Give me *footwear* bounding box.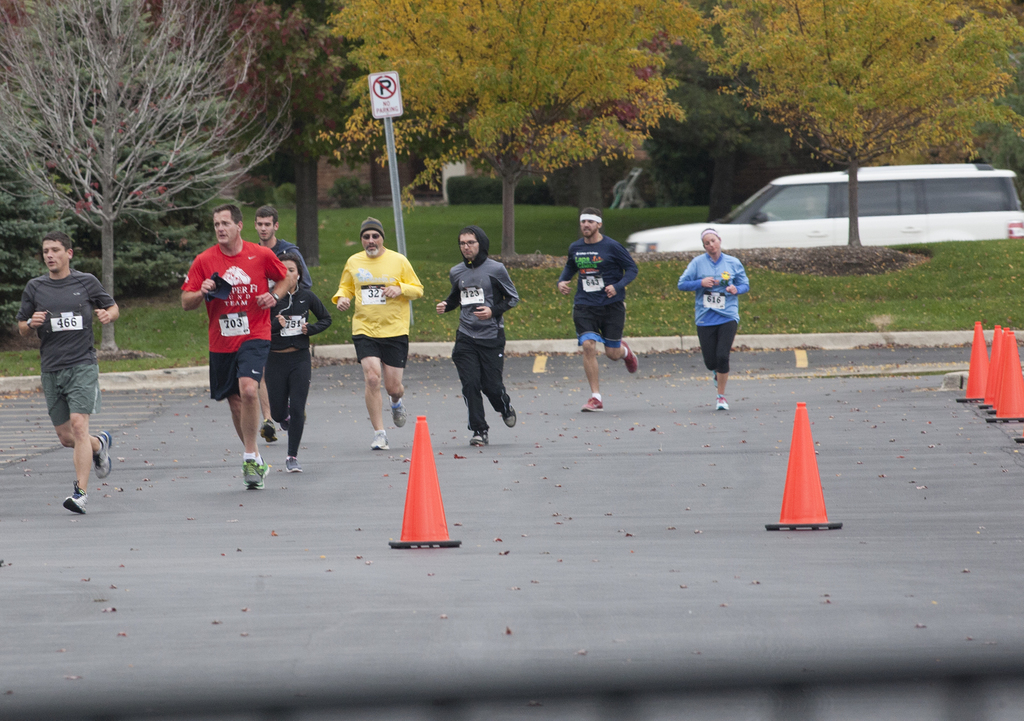
<region>394, 399, 410, 427</region>.
